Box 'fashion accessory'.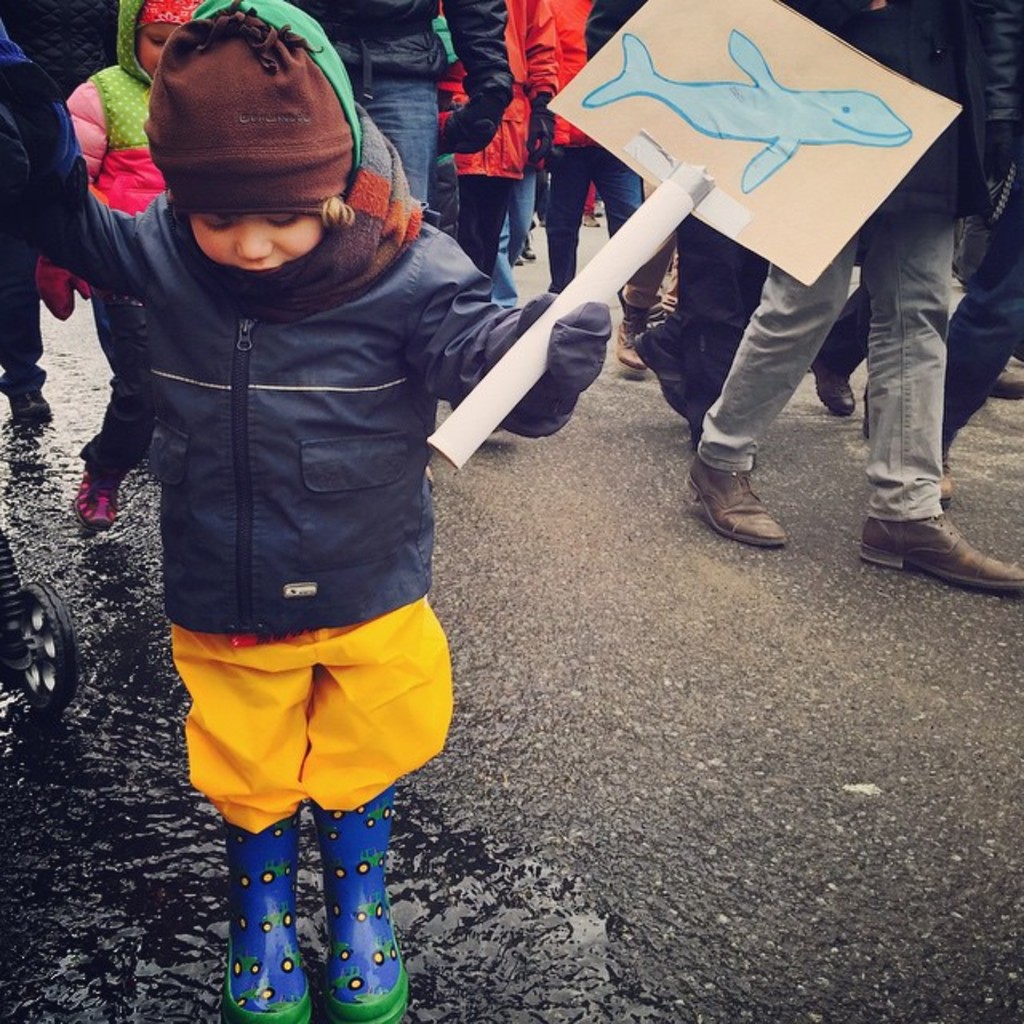
pyautogui.locateOnScreen(219, 810, 314, 1022).
